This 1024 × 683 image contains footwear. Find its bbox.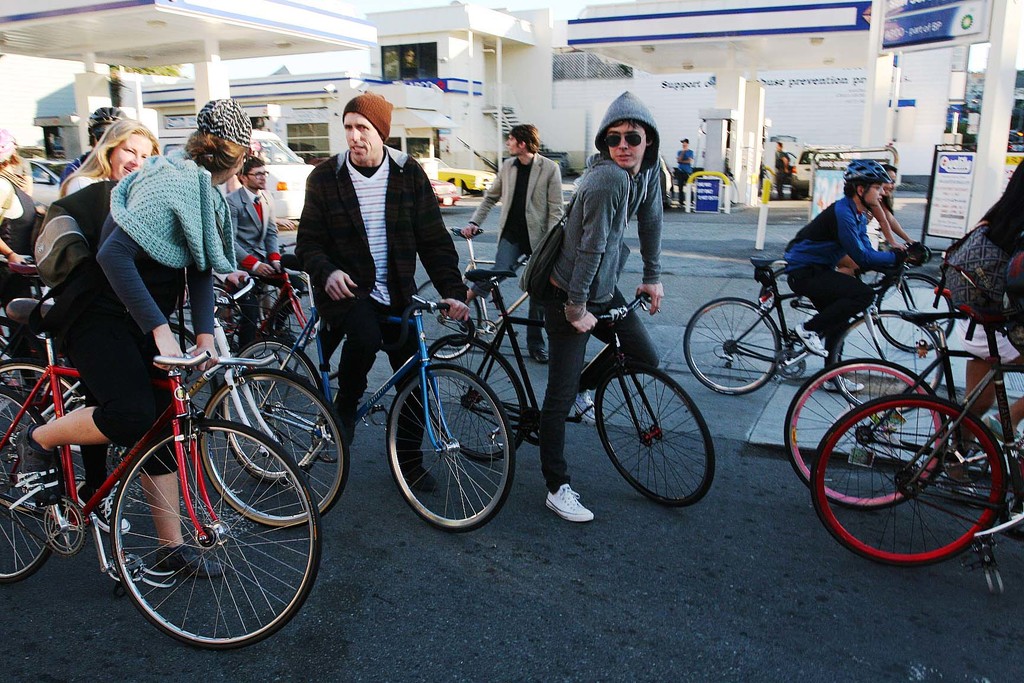
[15,422,68,513].
